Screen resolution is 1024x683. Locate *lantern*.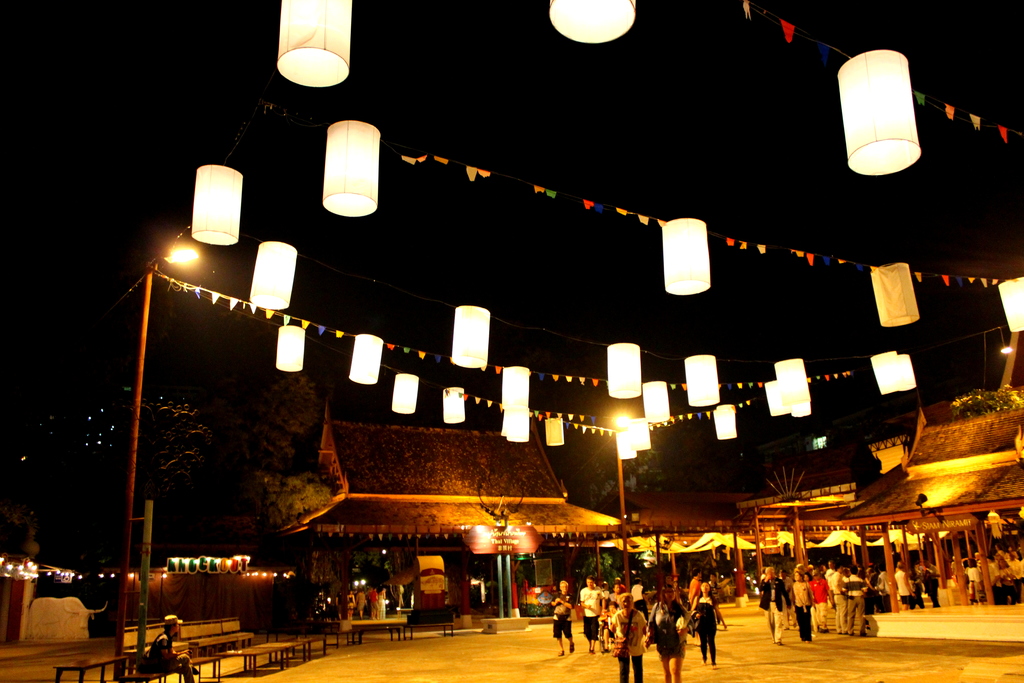
l=627, t=422, r=650, b=450.
